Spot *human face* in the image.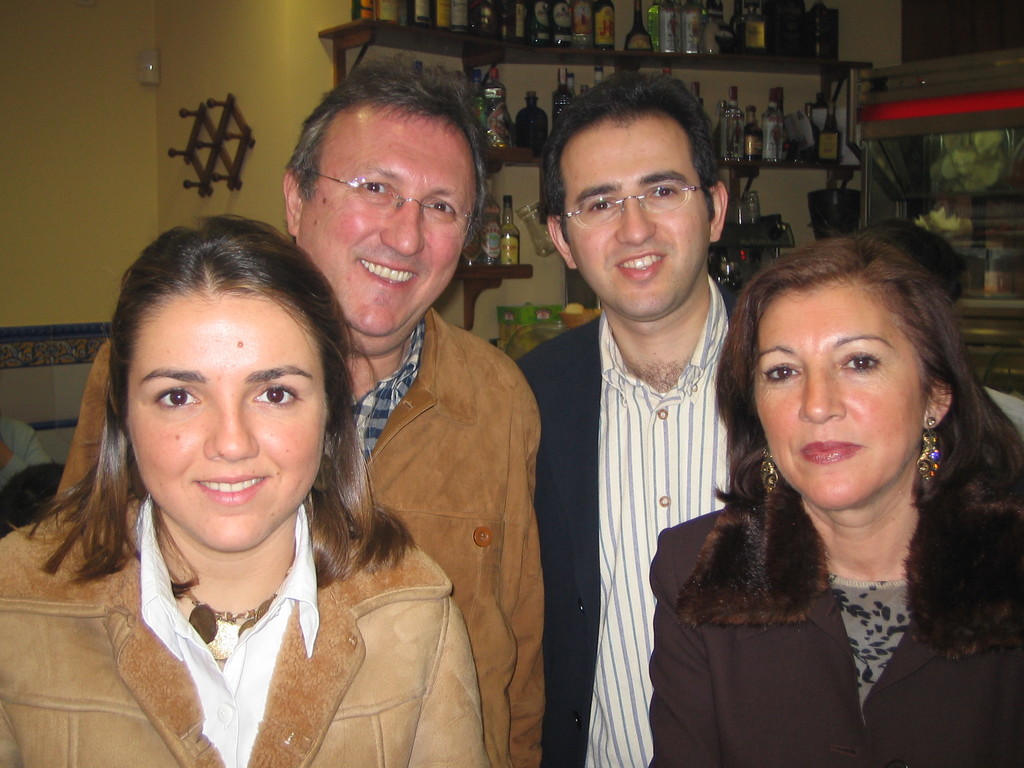
*human face* found at x1=312, y1=114, x2=488, y2=336.
